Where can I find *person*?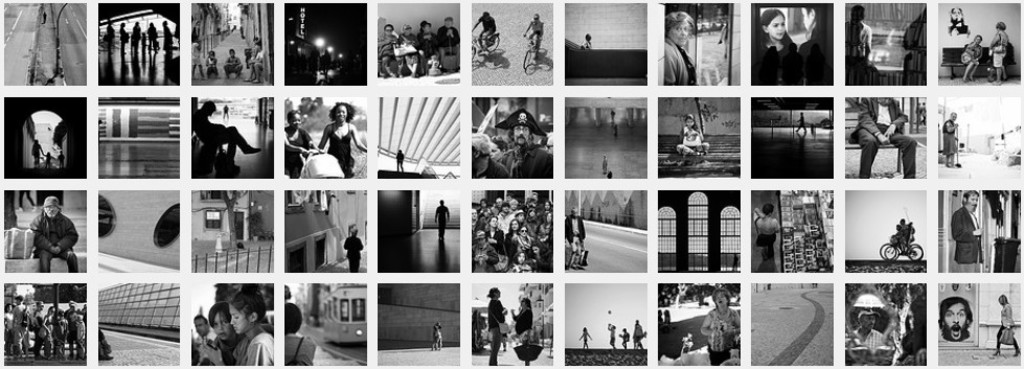
You can find it at bbox(437, 17, 459, 56).
